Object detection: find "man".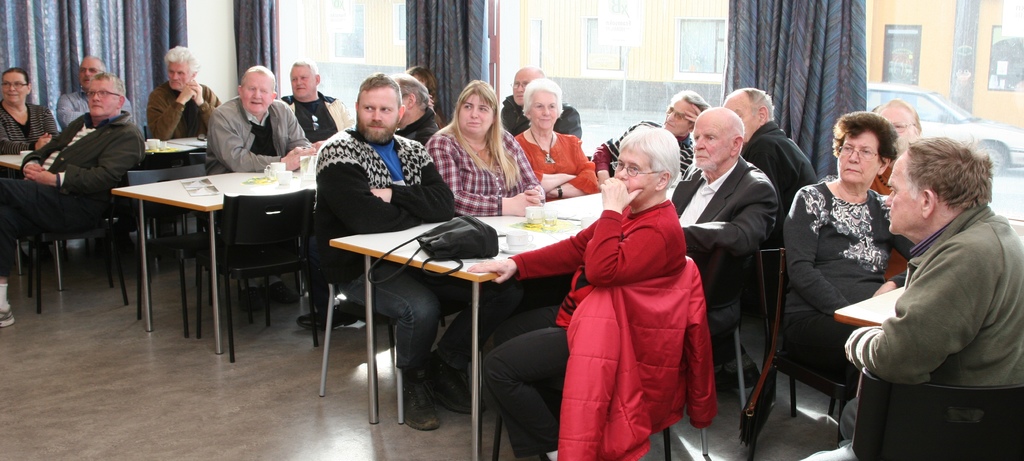
720 79 836 211.
